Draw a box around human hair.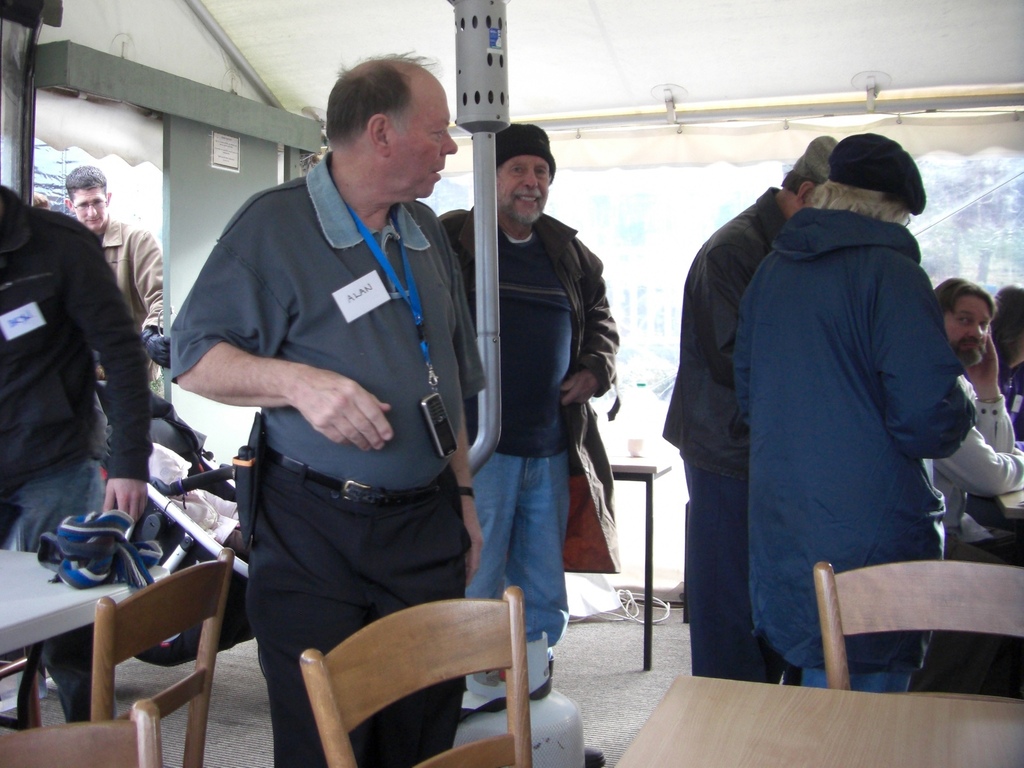
l=989, t=284, r=1023, b=388.
